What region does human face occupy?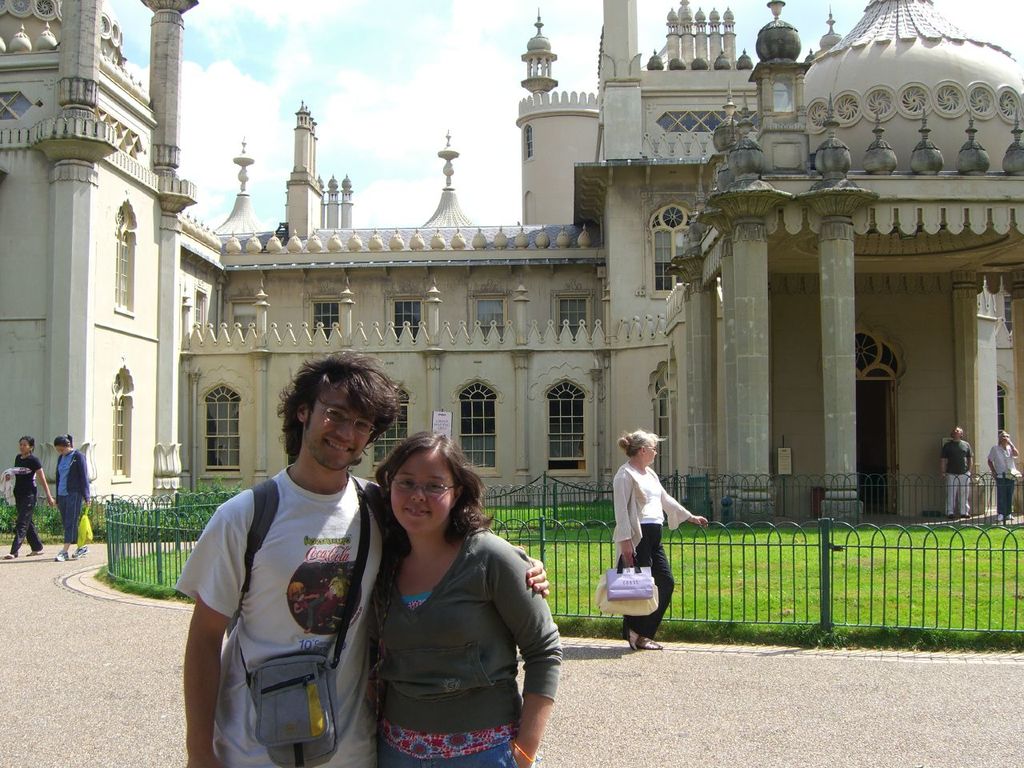
box(390, 456, 456, 536).
